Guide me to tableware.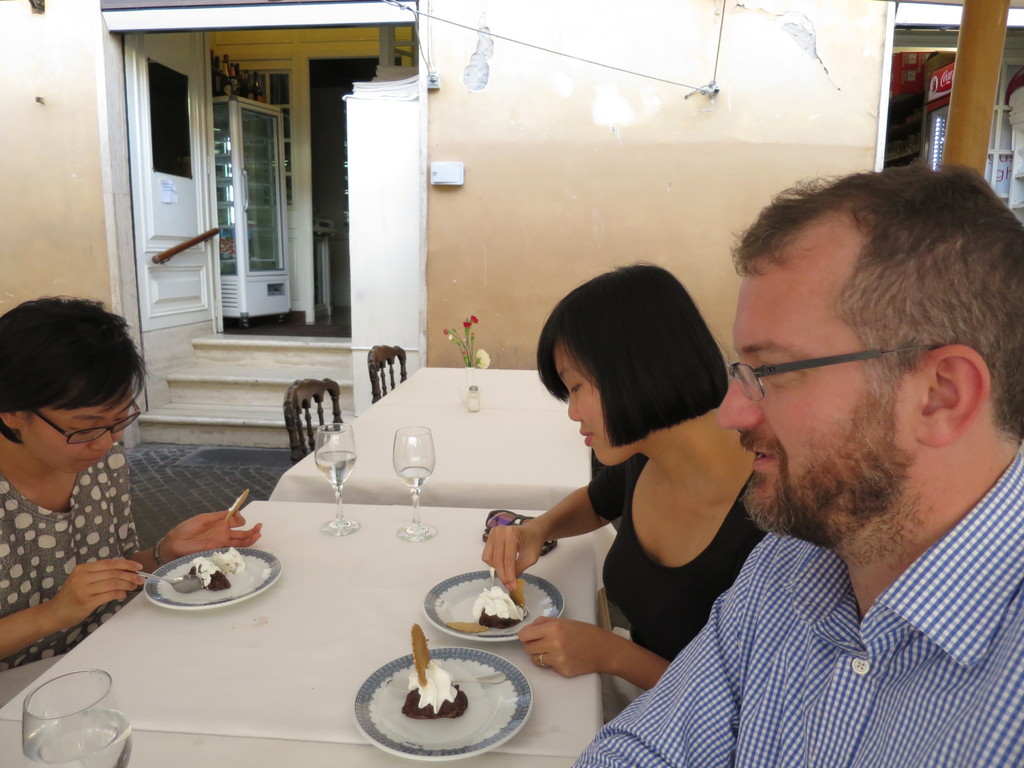
Guidance: BBox(313, 423, 362, 532).
